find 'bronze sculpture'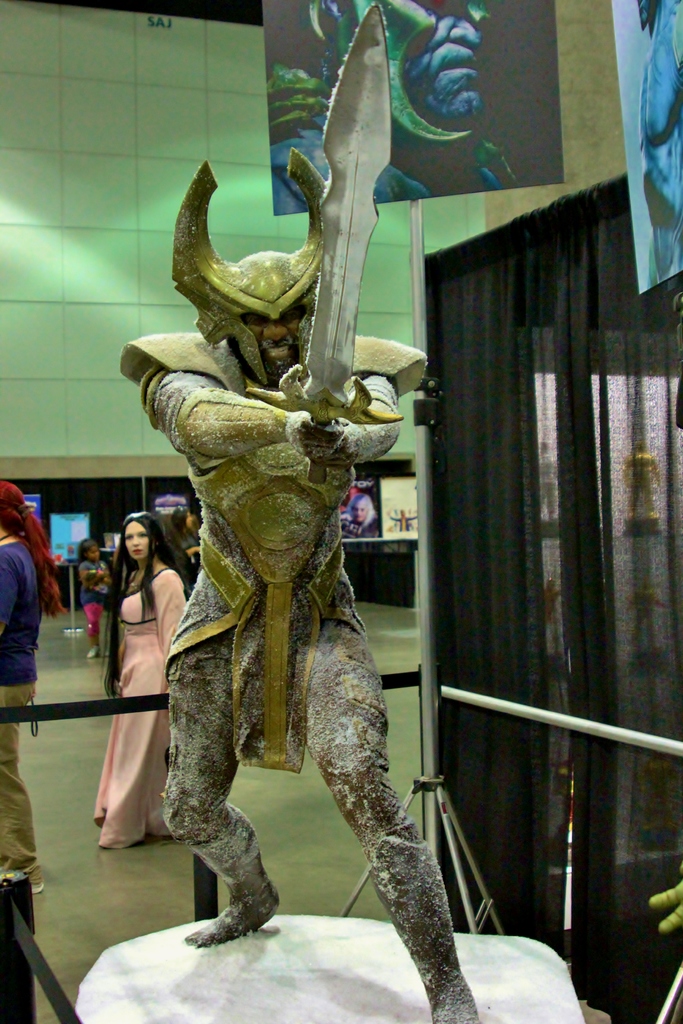
crop(54, 38, 530, 1023)
